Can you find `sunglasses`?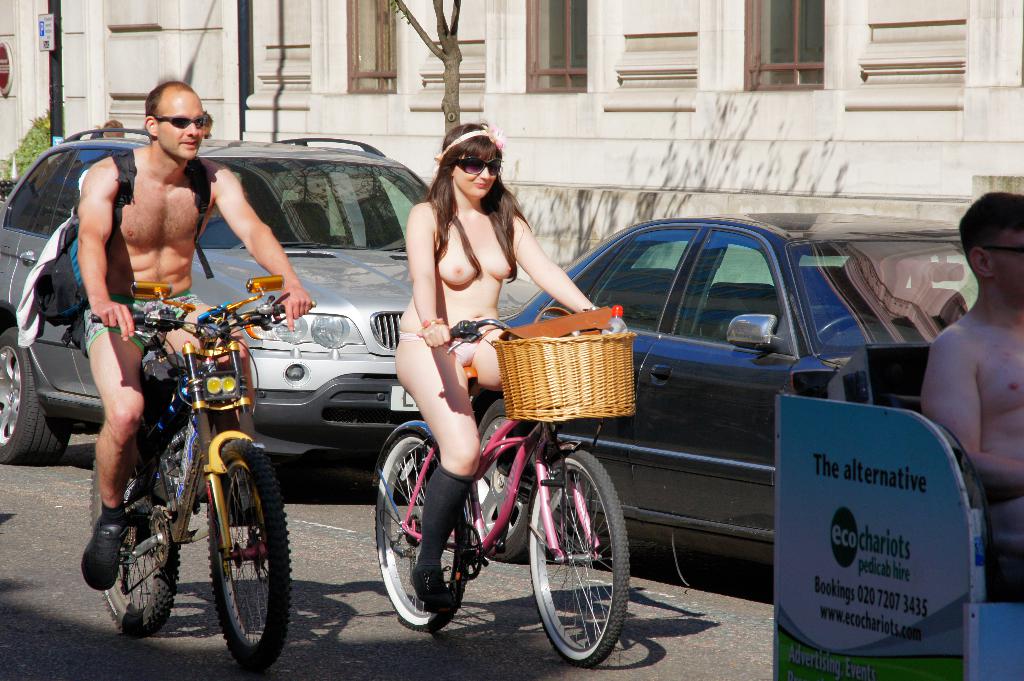
Yes, bounding box: crop(151, 115, 207, 129).
